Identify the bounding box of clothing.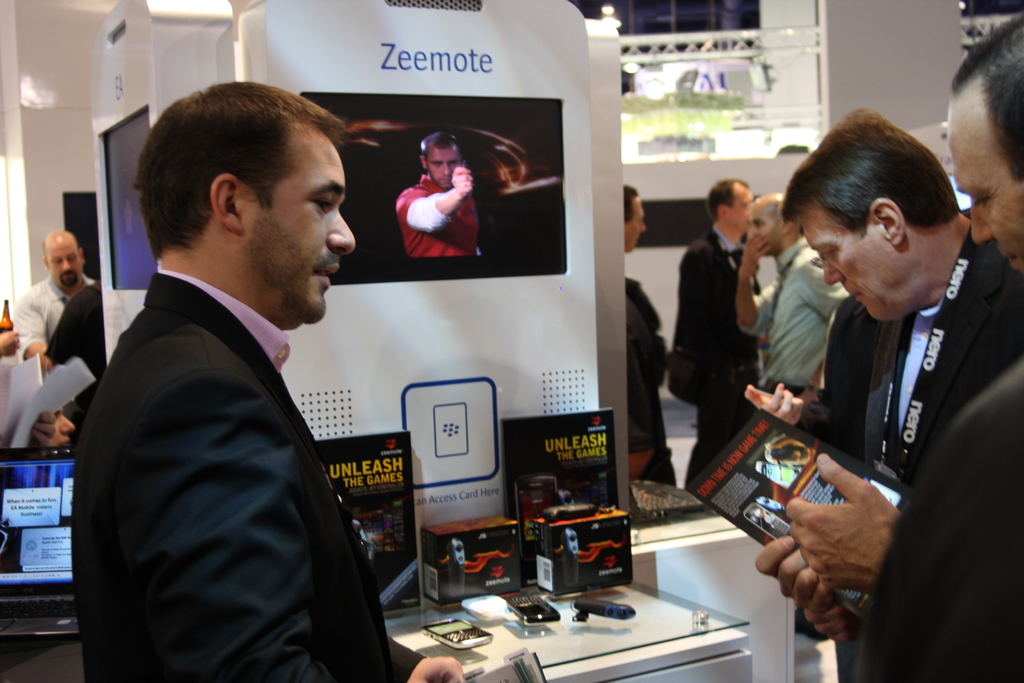
BBox(622, 273, 683, 488).
